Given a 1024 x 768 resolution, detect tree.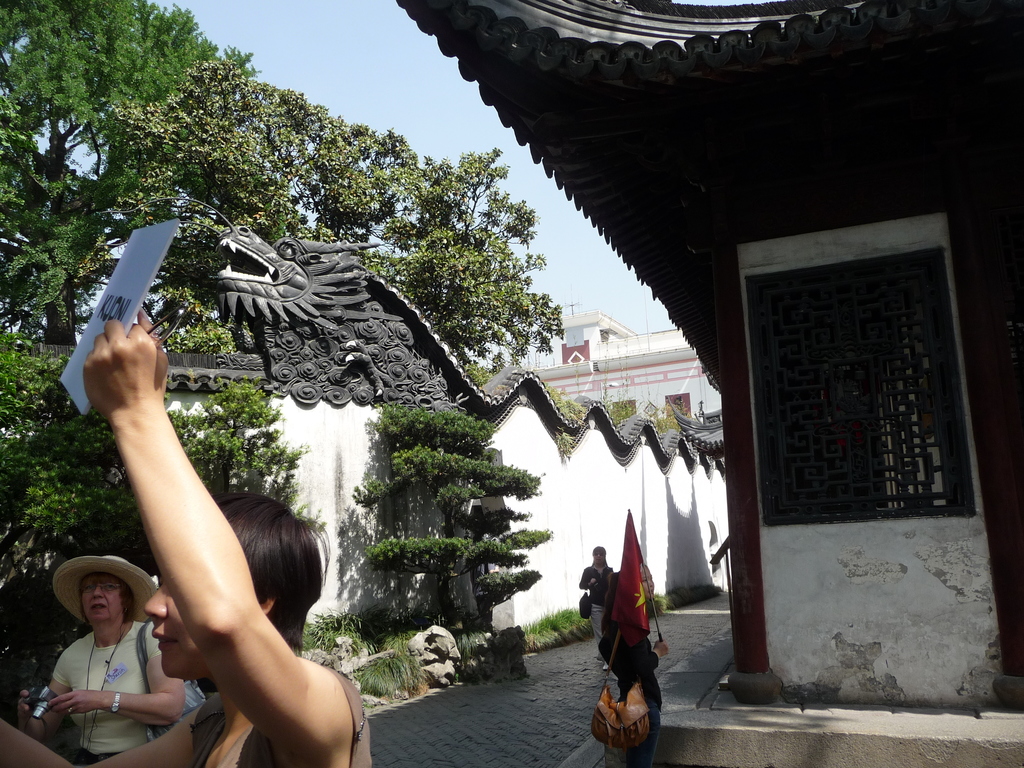
region(49, 270, 230, 400).
